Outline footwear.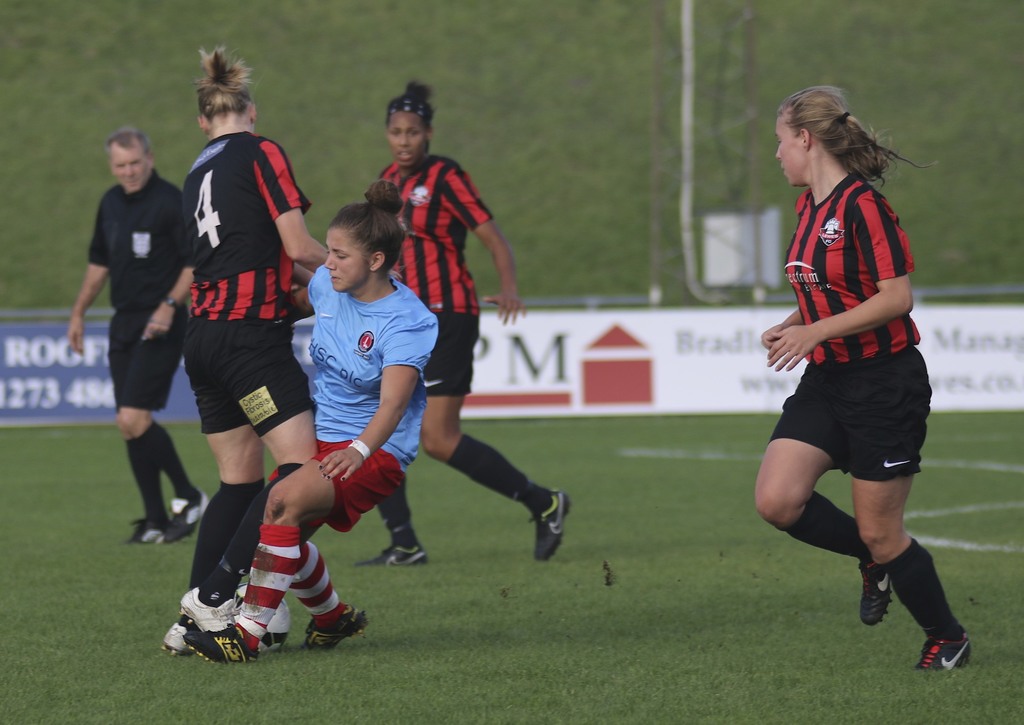
Outline: select_region(129, 515, 169, 548).
